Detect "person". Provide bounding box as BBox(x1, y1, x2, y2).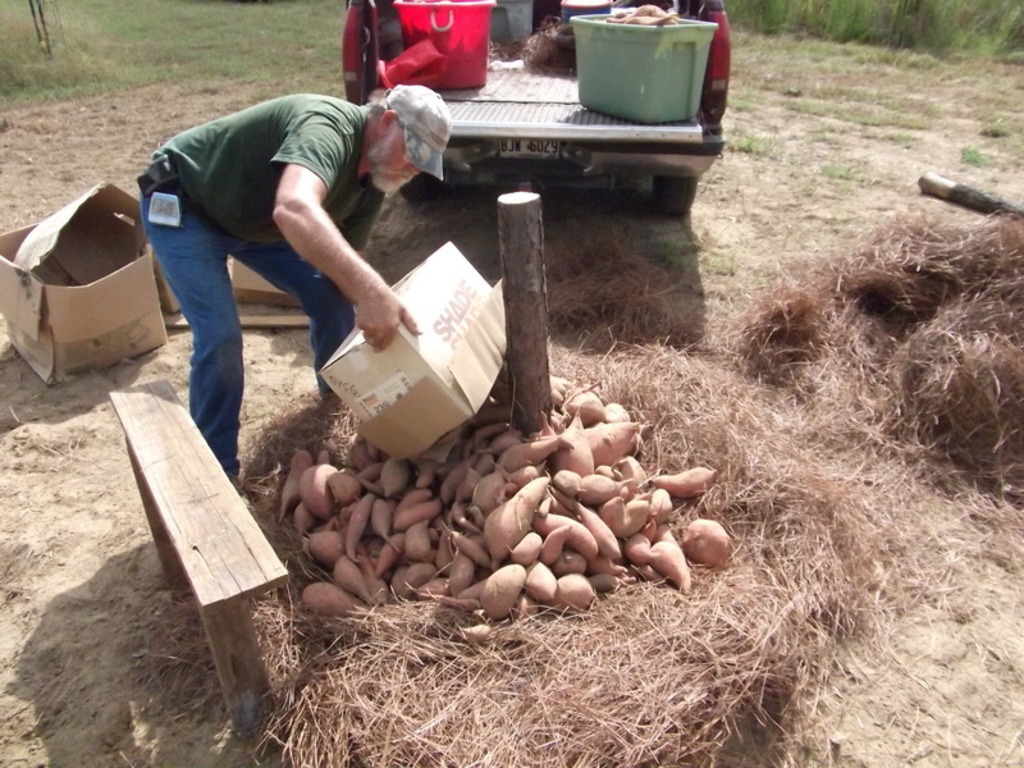
BBox(138, 49, 443, 475).
